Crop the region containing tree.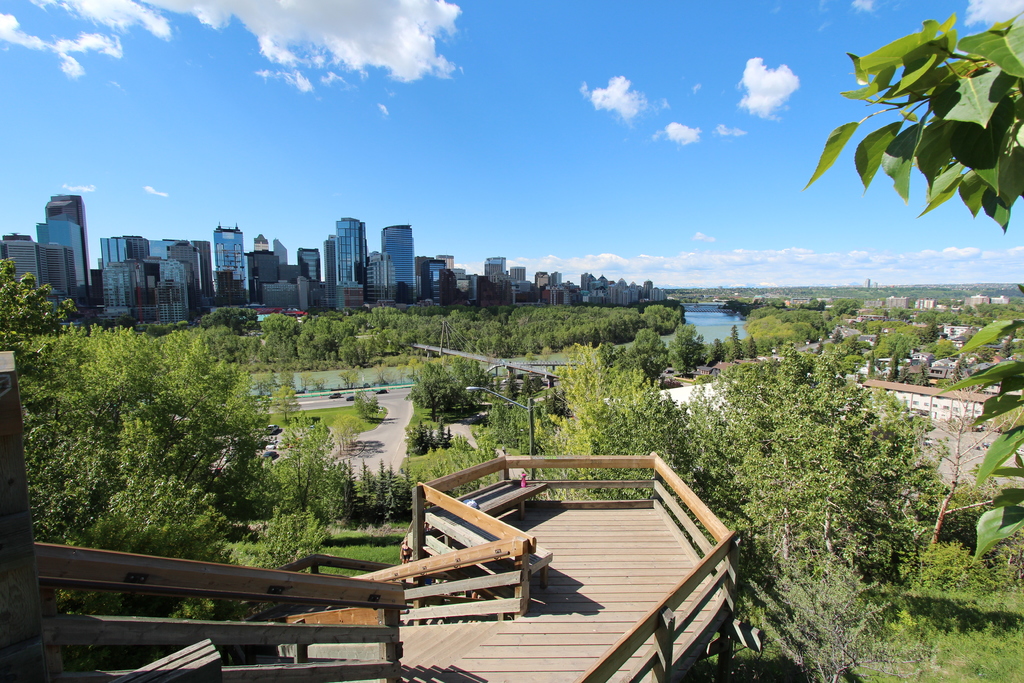
Crop region: 566 313 593 337.
